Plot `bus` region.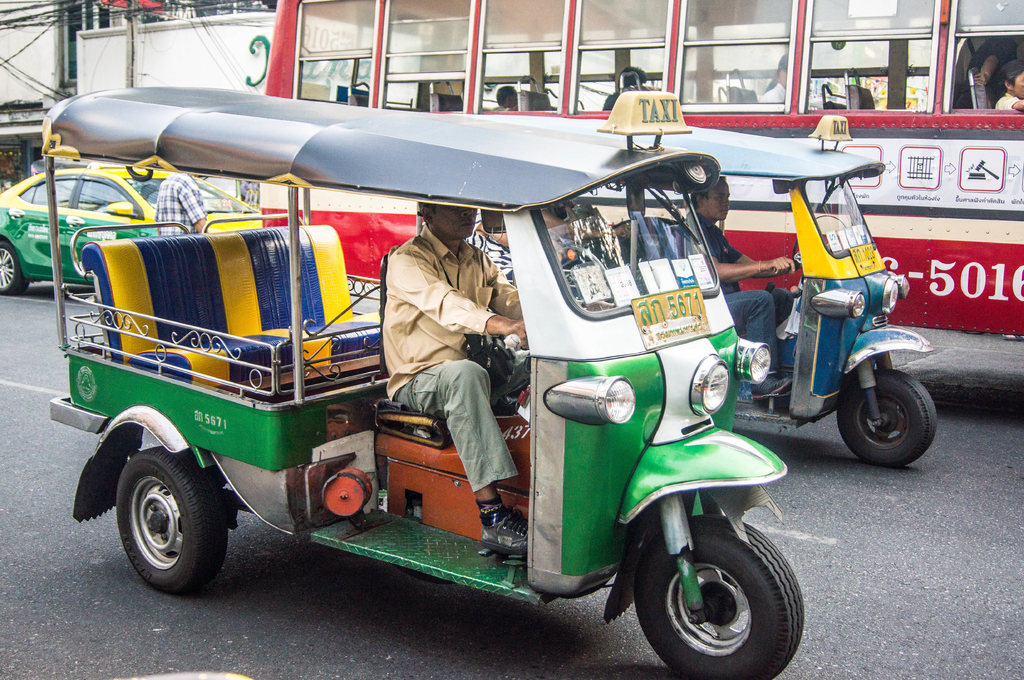
Plotted at {"x1": 257, "y1": 0, "x2": 1023, "y2": 334}.
